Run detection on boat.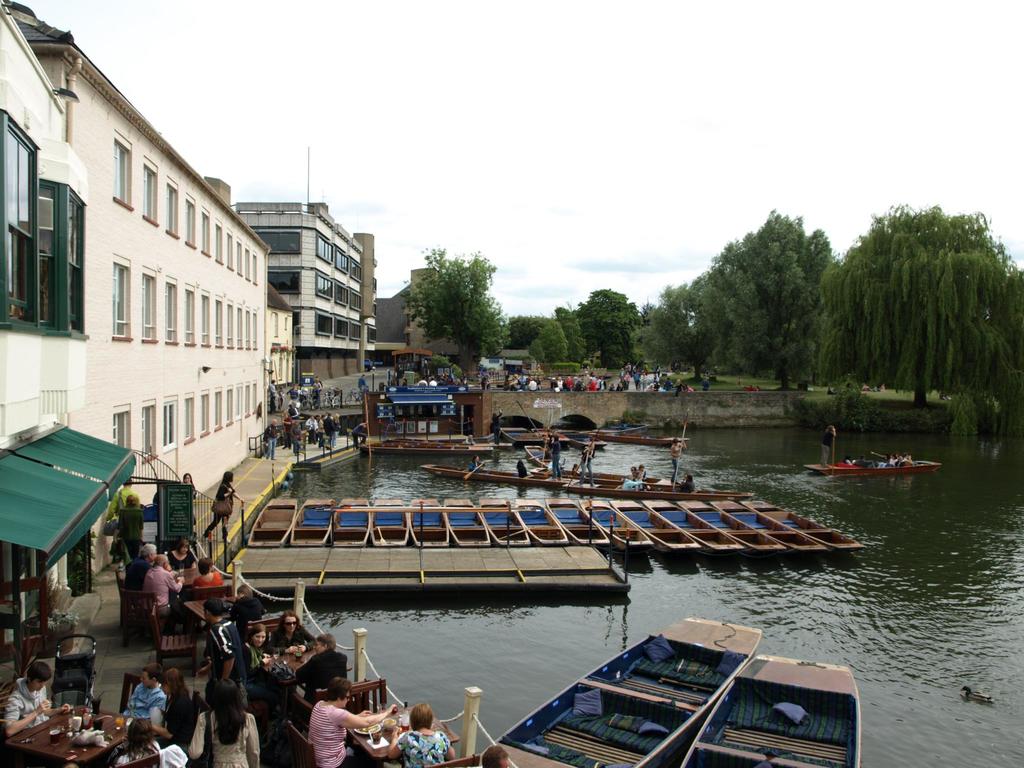
Result: locate(408, 498, 447, 545).
